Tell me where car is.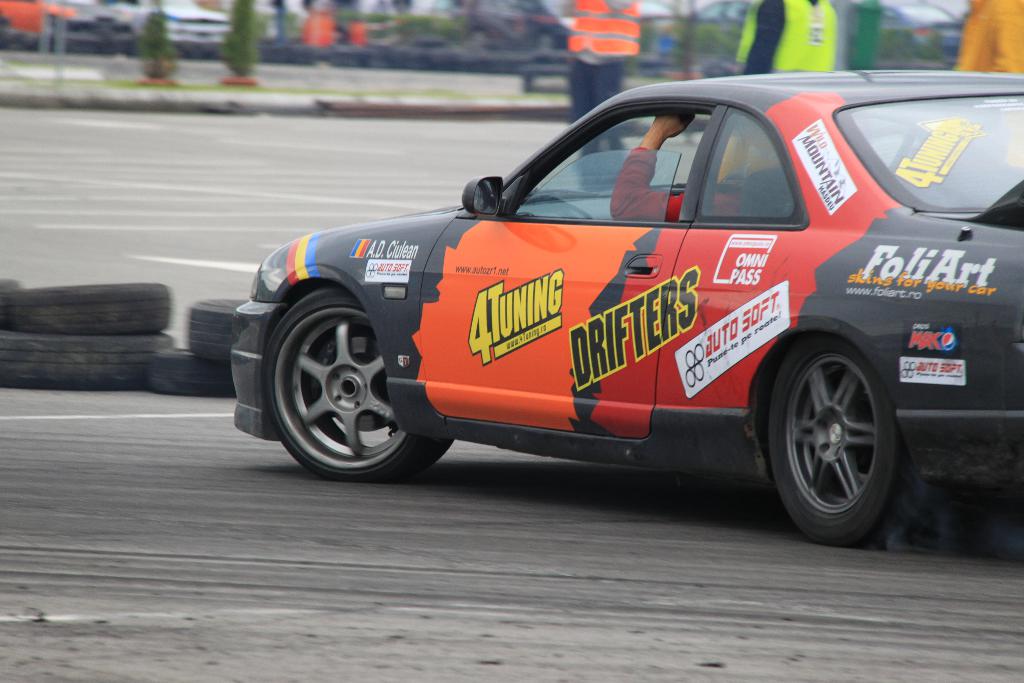
car is at (x1=235, y1=70, x2=1023, y2=547).
